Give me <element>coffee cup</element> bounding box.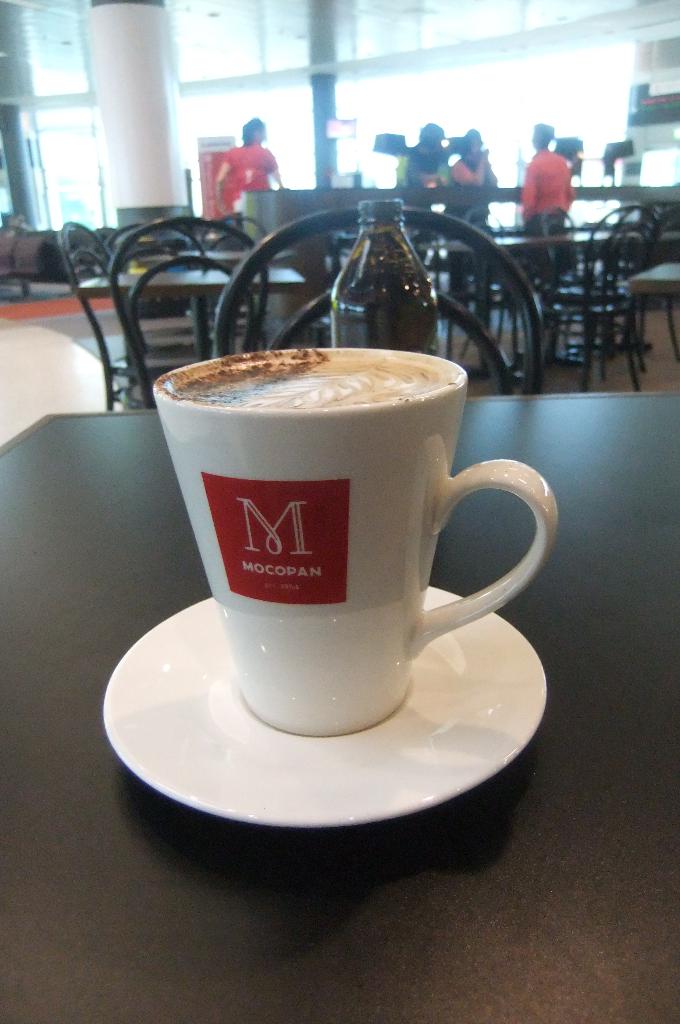
x1=150 y1=344 x2=560 y2=733.
